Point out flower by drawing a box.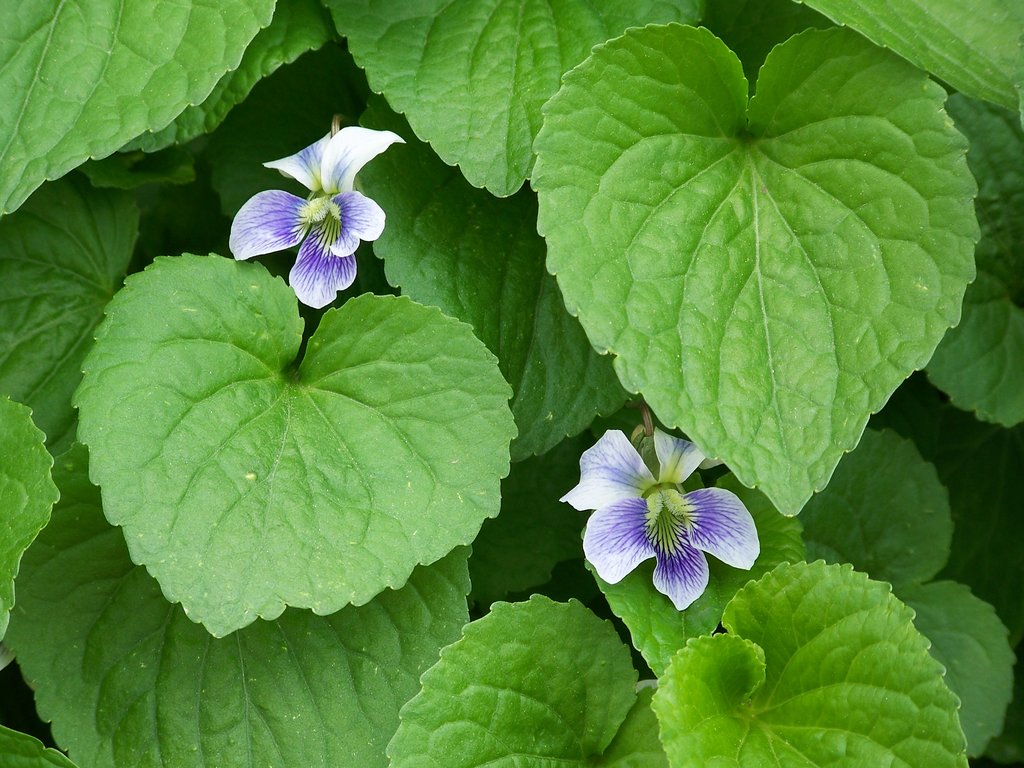
x1=568, y1=428, x2=771, y2=612.
